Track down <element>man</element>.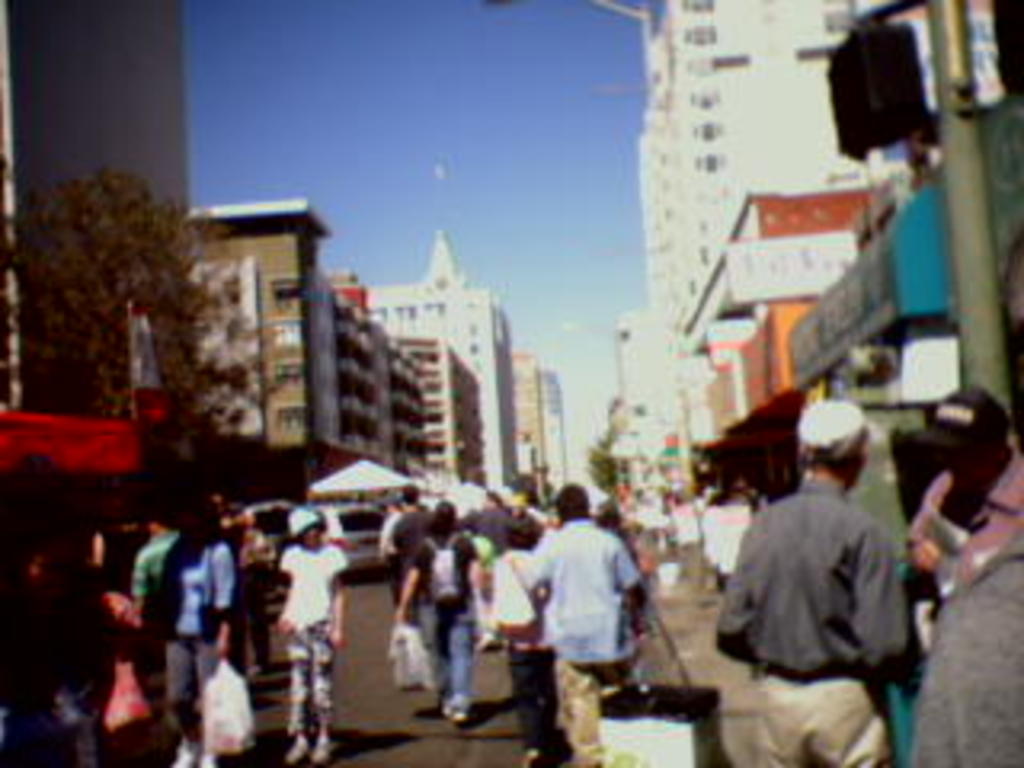
Tracked to left=378, top=493, right=400, bottom=557.
